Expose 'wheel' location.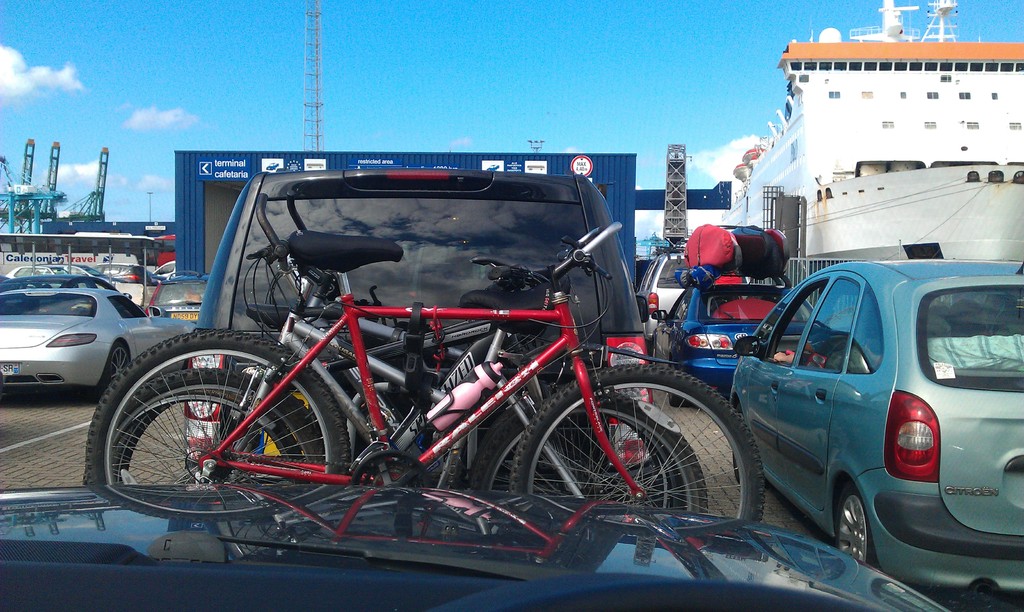
Exposed at left=86, top=328, right=351, bottom=488.
